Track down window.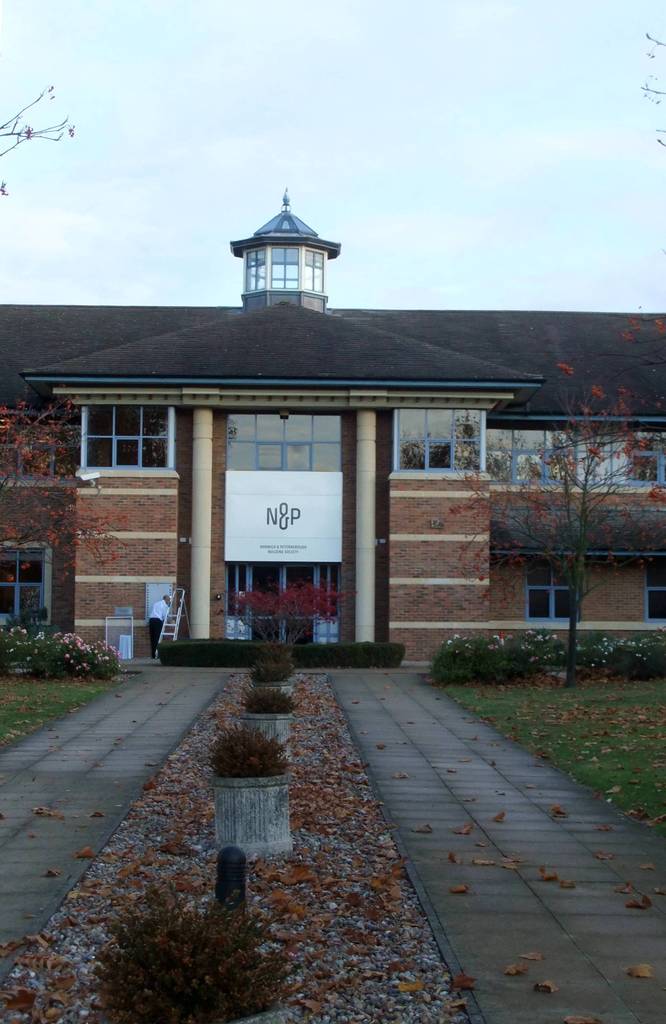
Tracked to <box>535,548,600,618</box>.
